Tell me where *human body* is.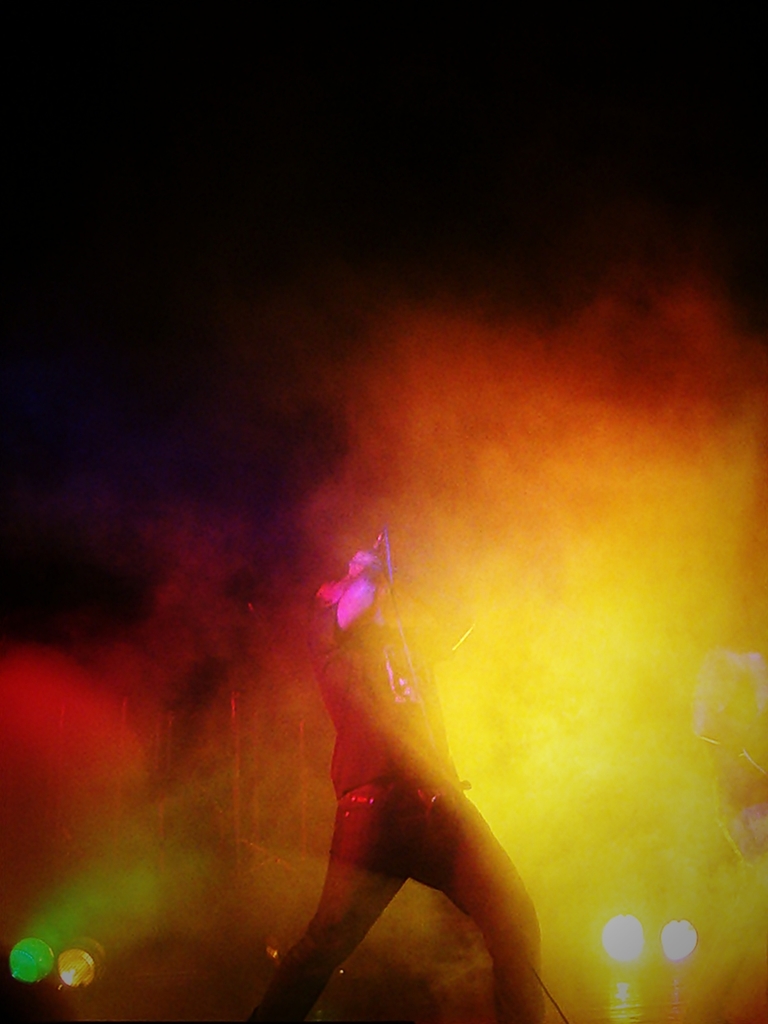
*human body* is at [left=259, top=502, right=571, bottom=1023].
